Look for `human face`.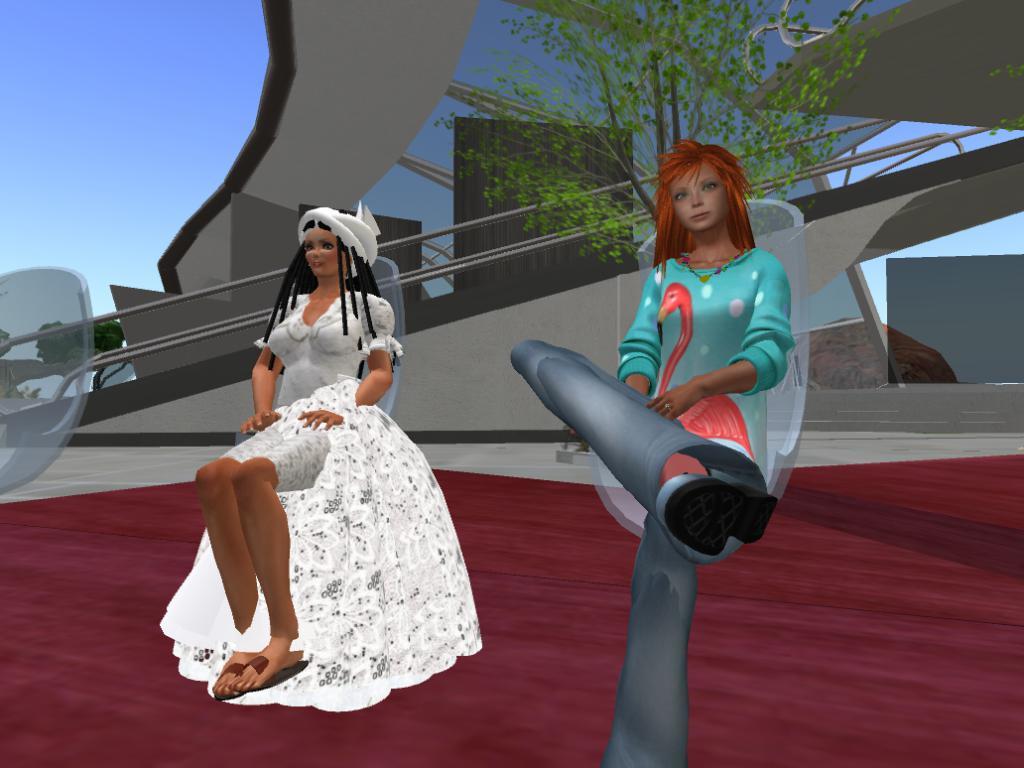
Found: 302/229/341/280.
